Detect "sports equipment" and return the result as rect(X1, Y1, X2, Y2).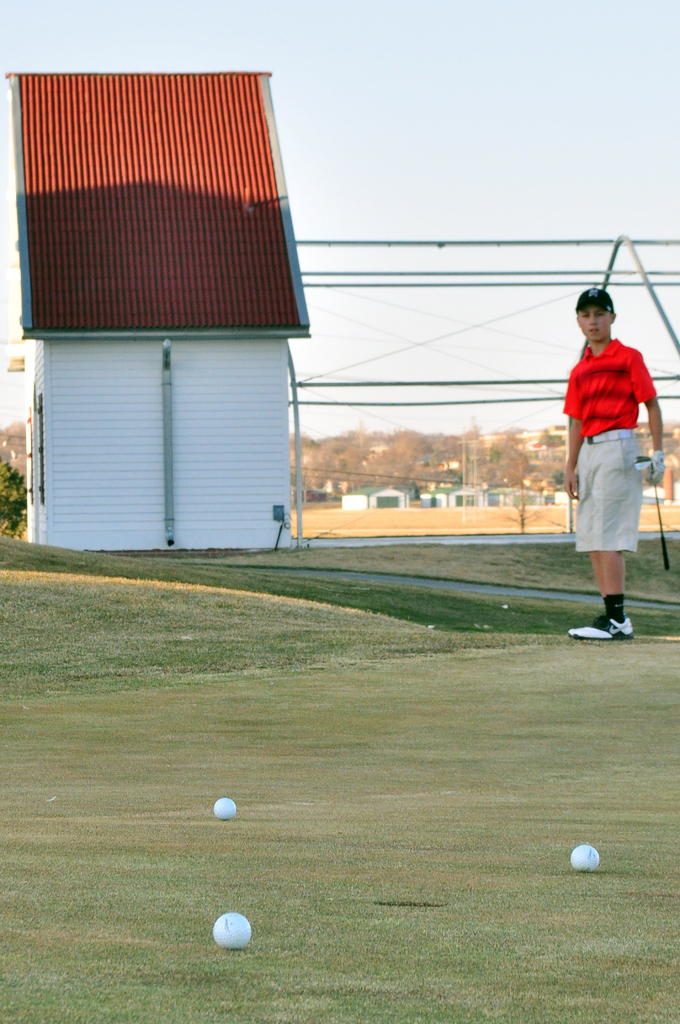
rect(642, 442, 668, 491).
